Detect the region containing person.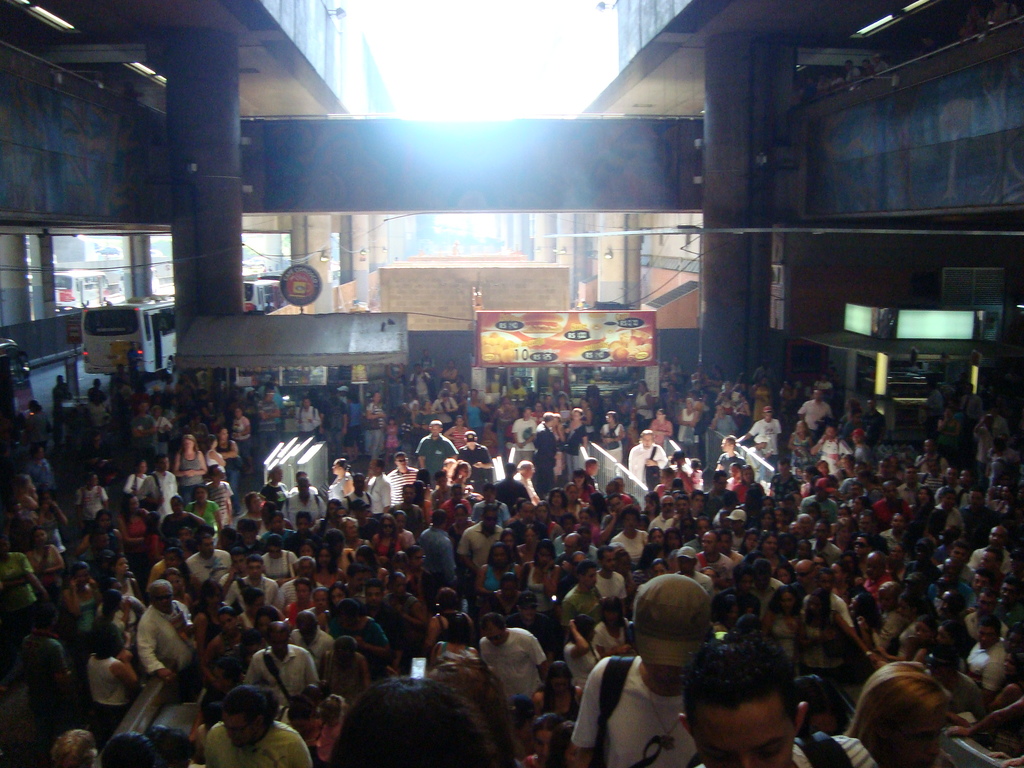
x1=736, y1=406, x2=778, y2=459.
